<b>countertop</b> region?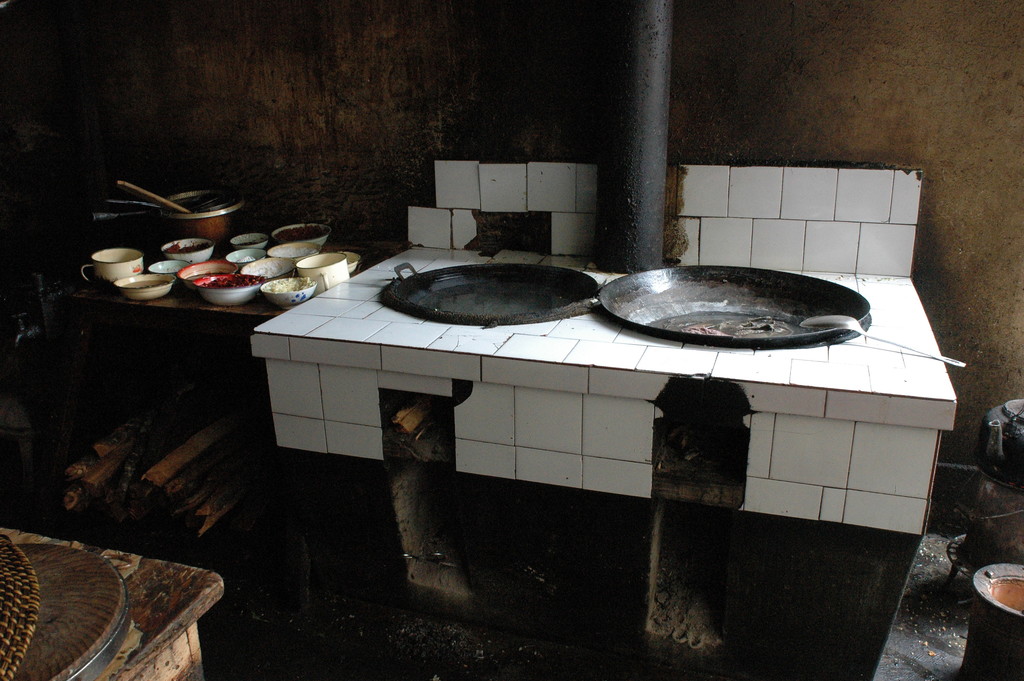
250/243/958/429
